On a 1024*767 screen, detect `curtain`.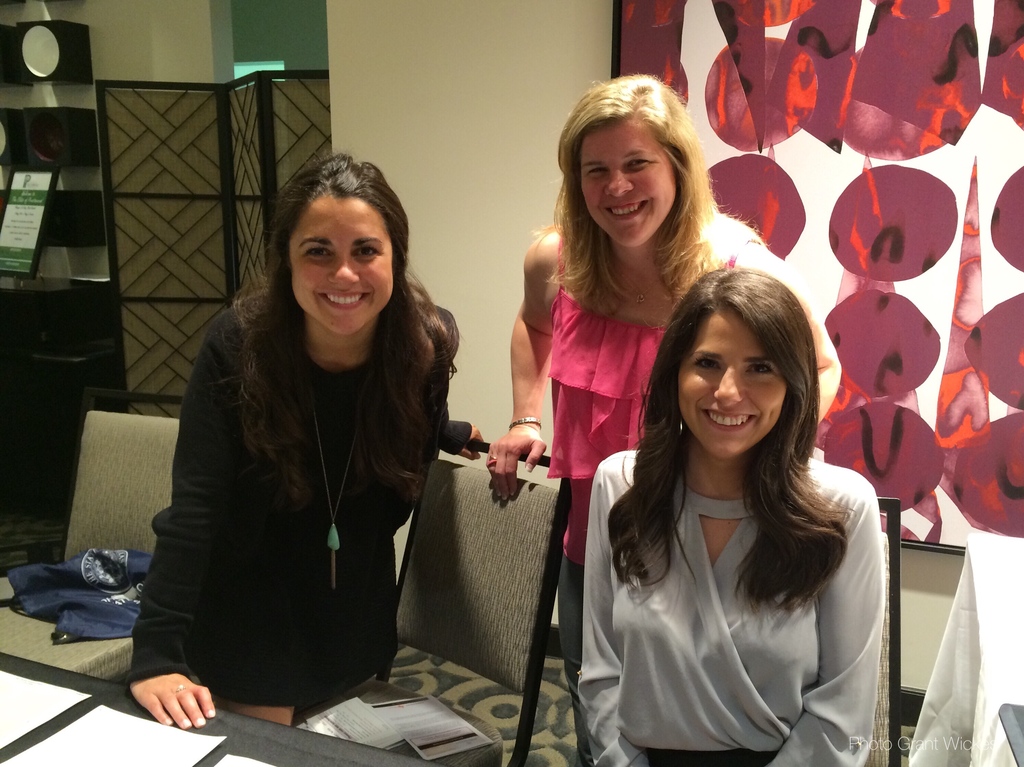
[x1=605, y1=0, x2=1023, y2=558].
